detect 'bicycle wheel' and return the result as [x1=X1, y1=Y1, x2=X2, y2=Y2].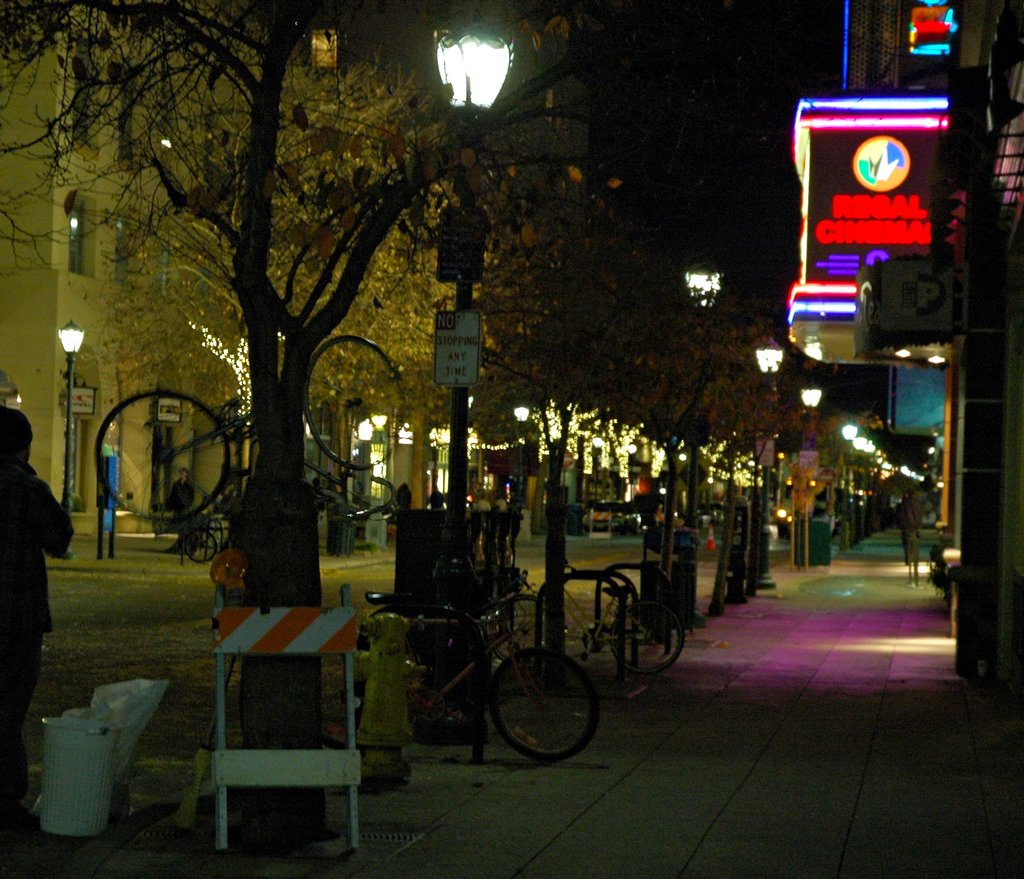
[x1=296, y1=333, x2=412, y2=477].
